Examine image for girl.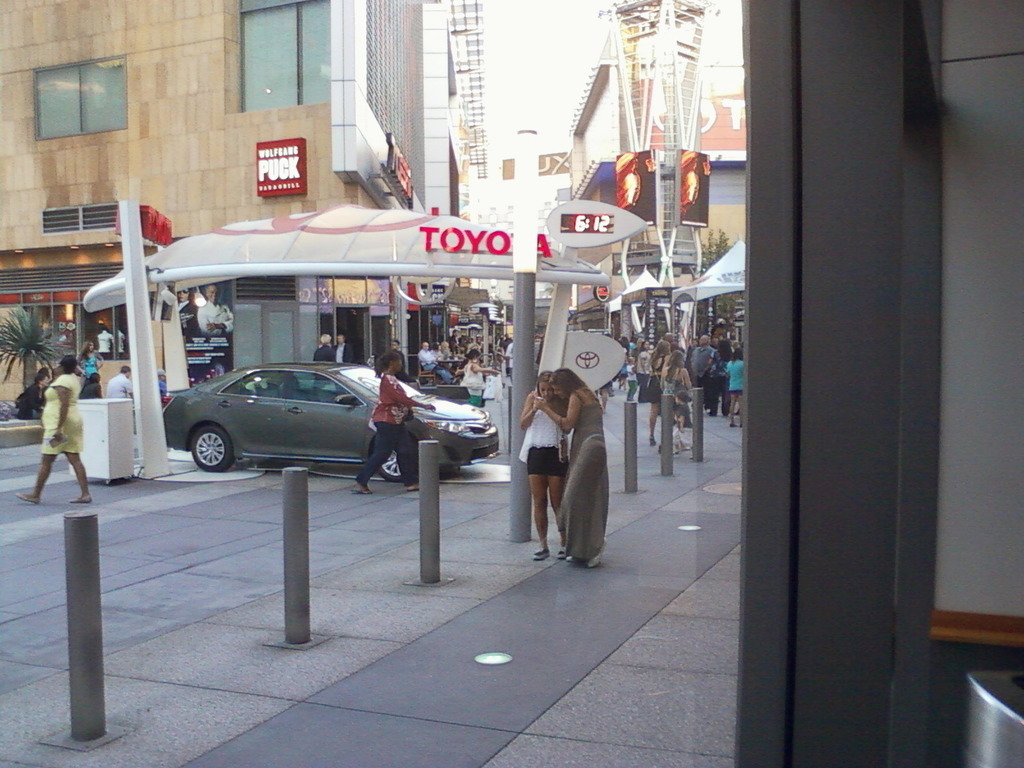
Examination result: 517/371/568/564.
